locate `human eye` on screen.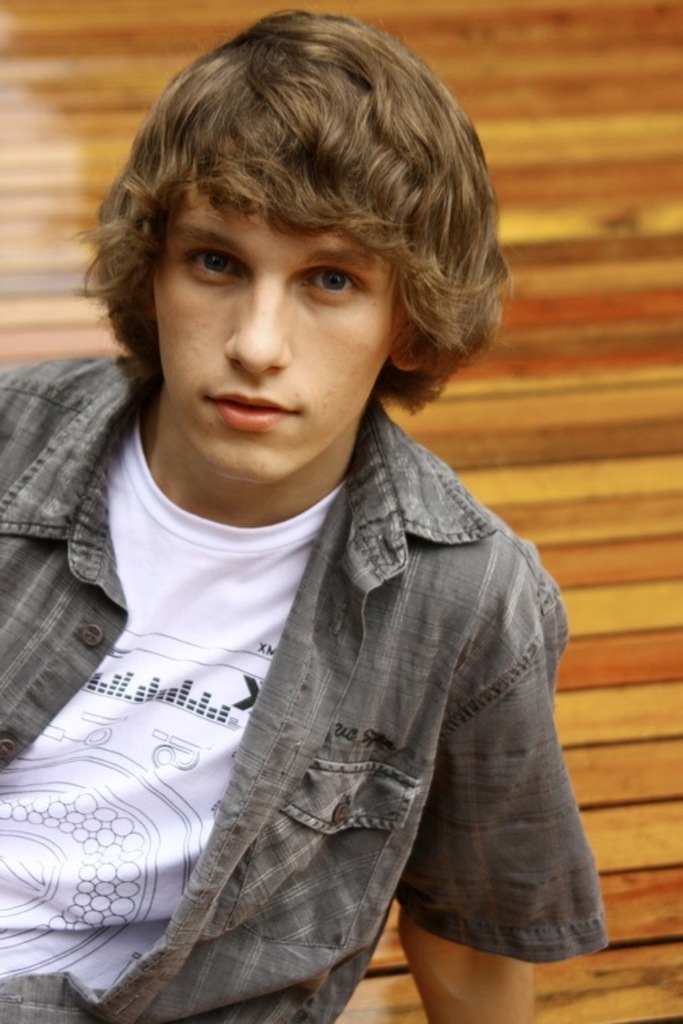
On screen at (left=292, top=262, right=378, bottom=309).
